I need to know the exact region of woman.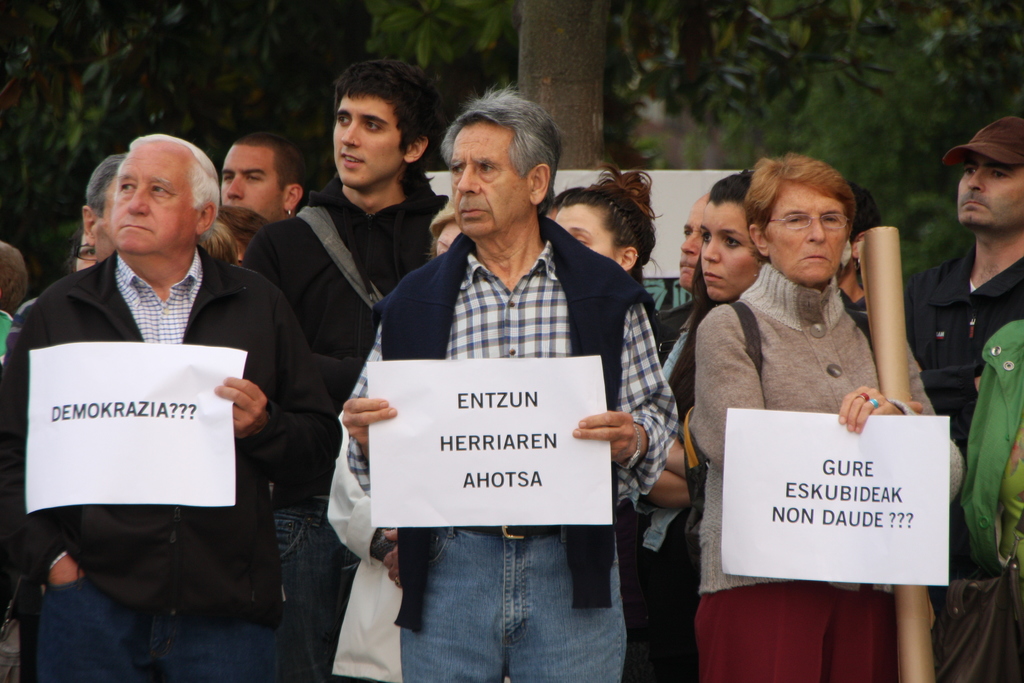
Region: box=[693, 156, 962, 682].
